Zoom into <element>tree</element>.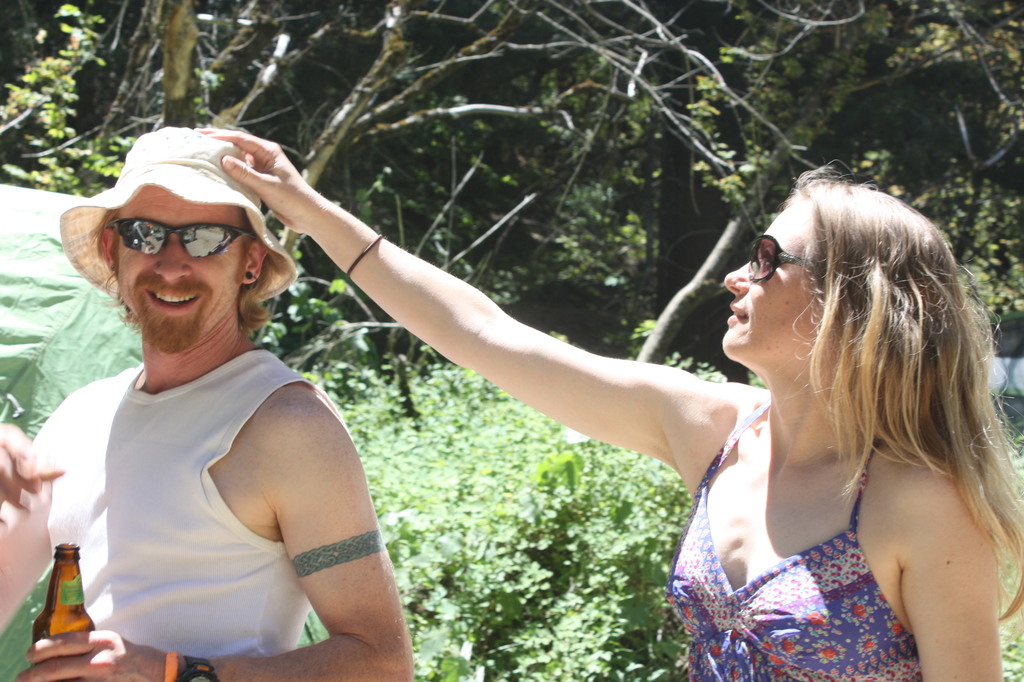
Zoom target: (x1=0, y1=0, x2=1023, y2=355).
